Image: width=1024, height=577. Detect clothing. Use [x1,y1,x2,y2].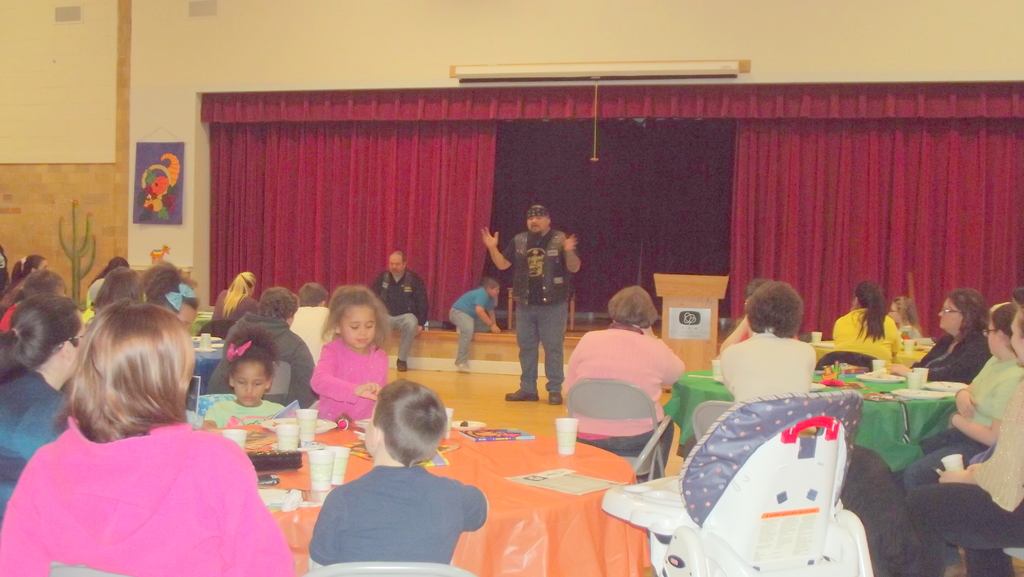
[913,331,995,385].
